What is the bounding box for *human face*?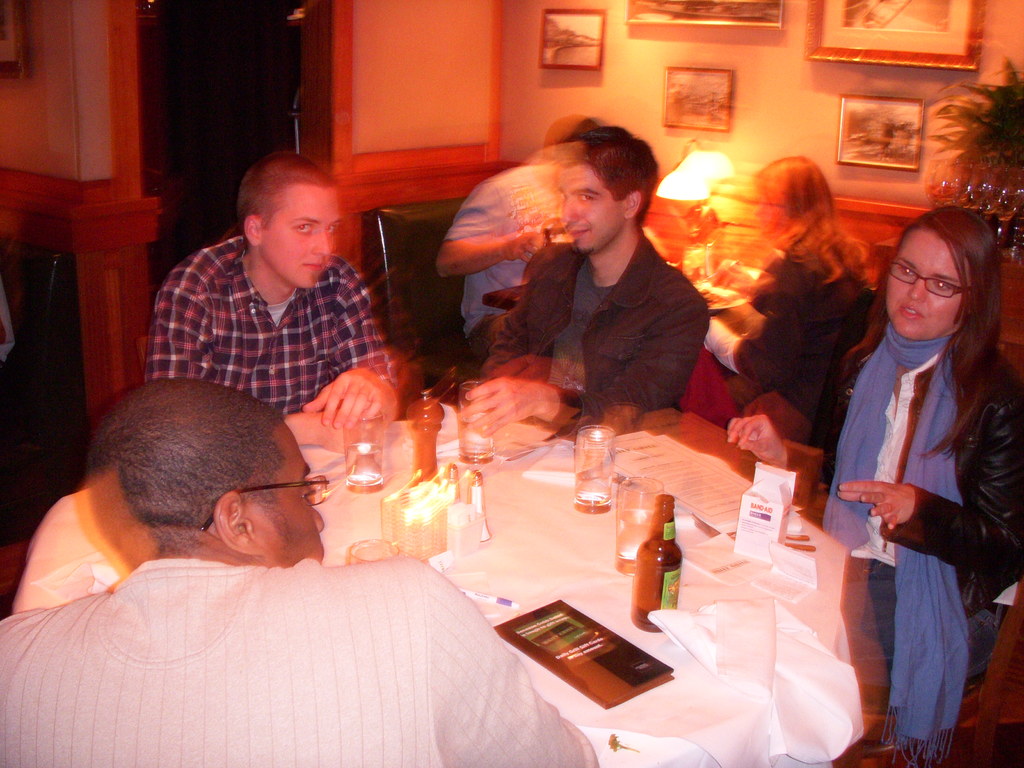
259/182/341/288.
